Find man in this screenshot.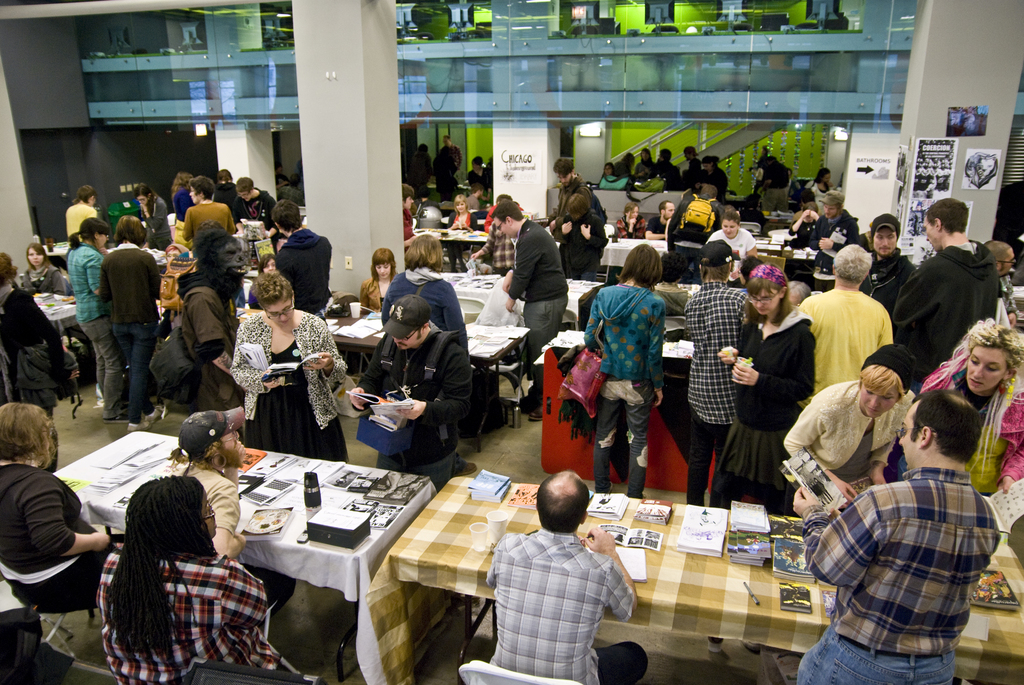
The bounding box for man is <box>782,347,913,501</box>.
